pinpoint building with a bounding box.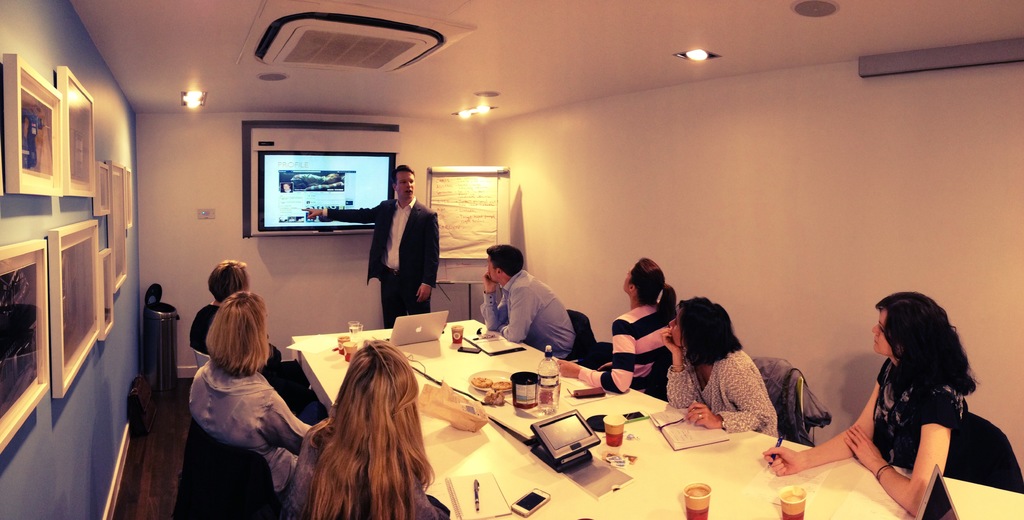
[x1=0, y1=0, x2=1023, y2=519].
